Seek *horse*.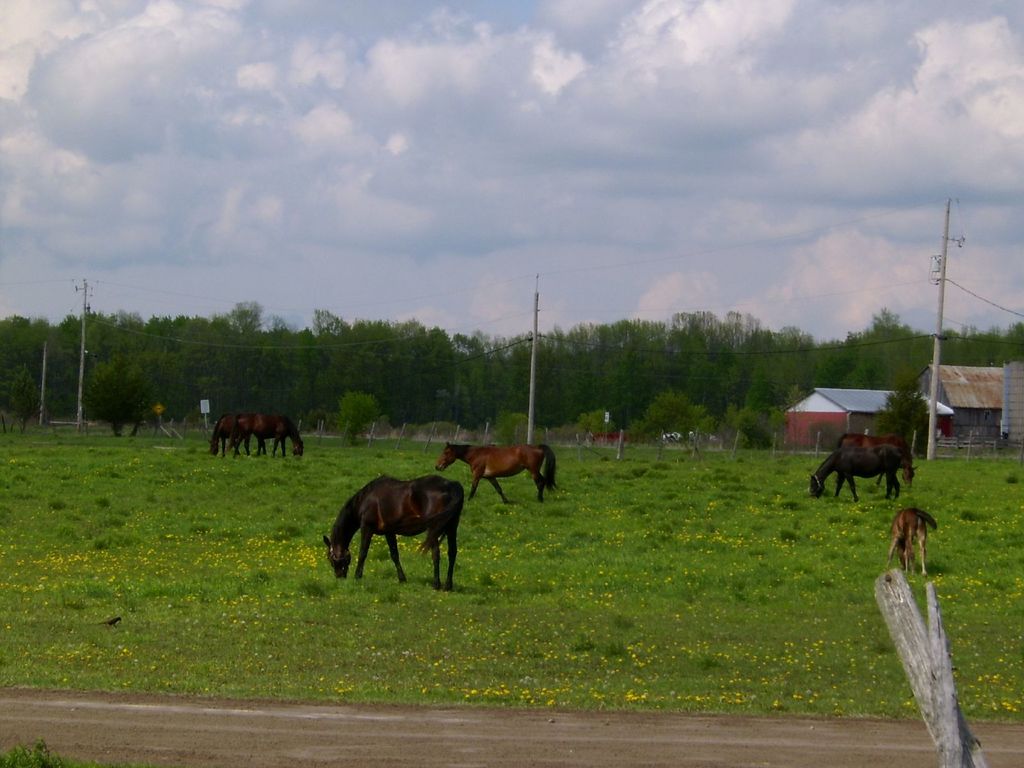
435, 442, 561, 505.
